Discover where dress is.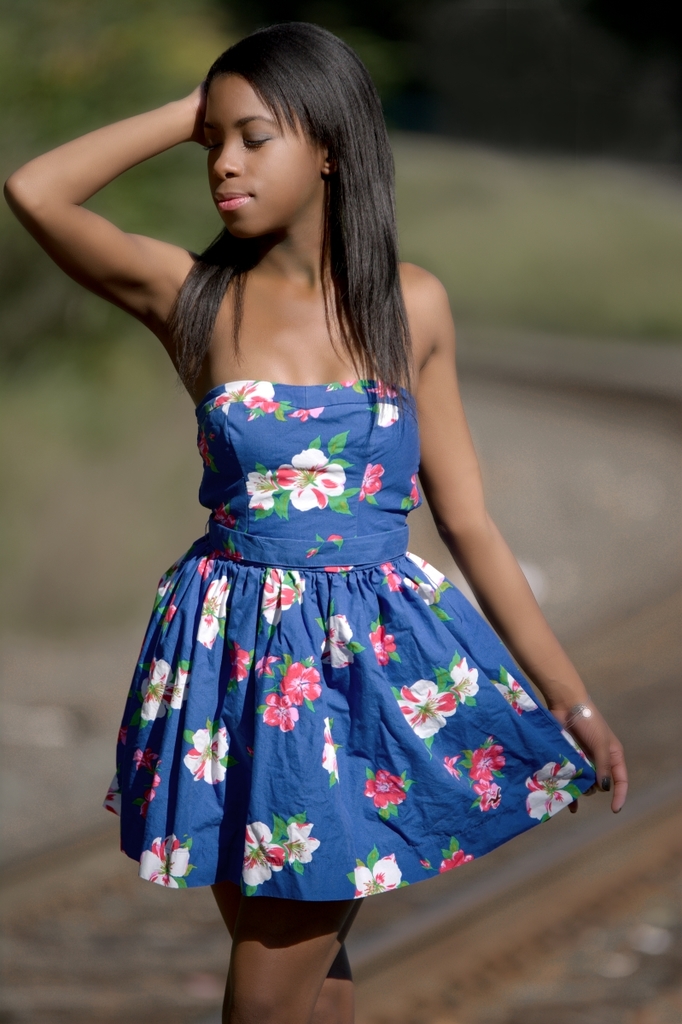
Discovered at [x1=119, y1=350, x2=535, y2=917].
